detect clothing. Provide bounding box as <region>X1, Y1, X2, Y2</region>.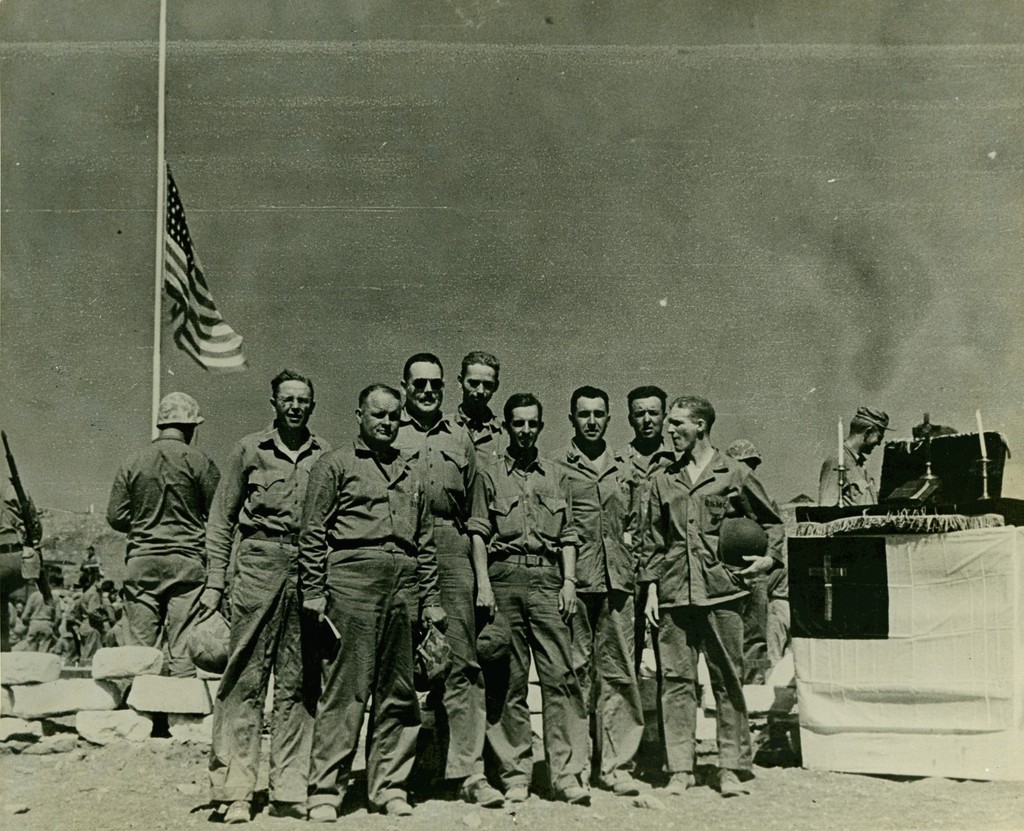
<region>812, 438, 880, 508</region>.
